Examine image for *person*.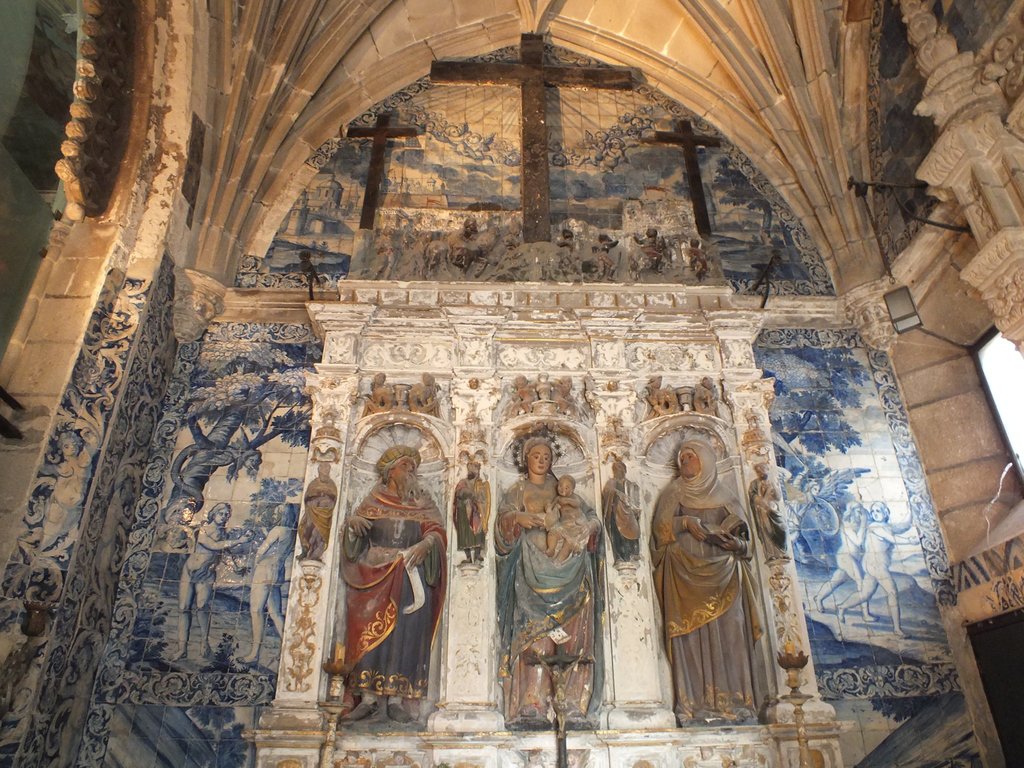
Examination result: bbox(500, 431, 598, 728).
